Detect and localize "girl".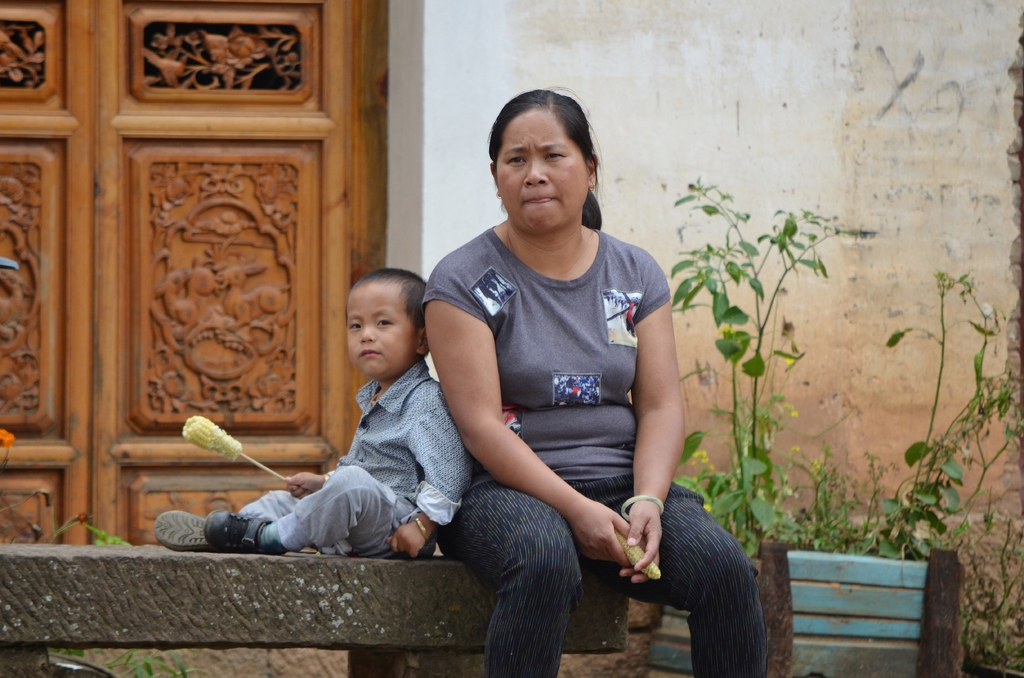
Localized at 424, 90, 769, 677.
